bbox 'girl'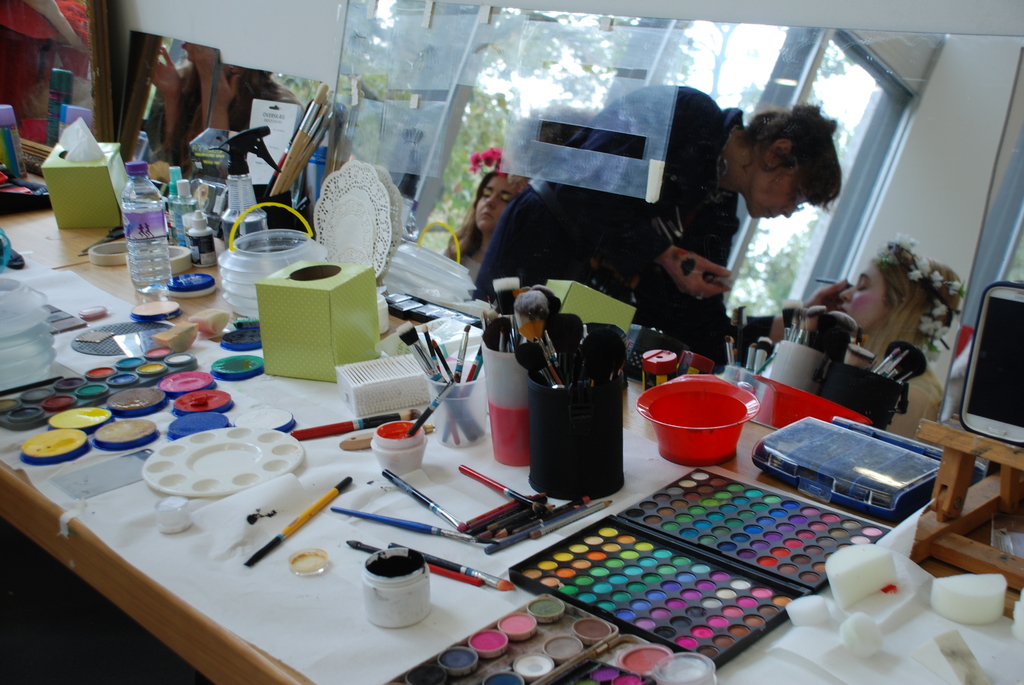
(449,165,532,287)
